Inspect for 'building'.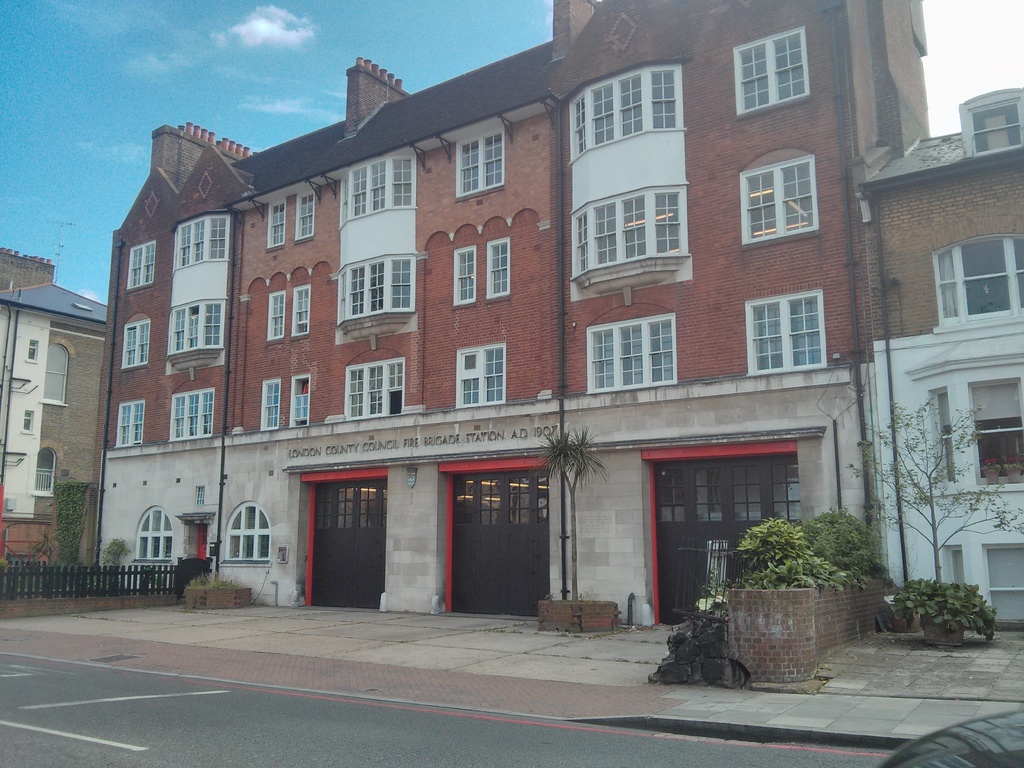
Inspection: Rect(0, 249, 111, 589).
